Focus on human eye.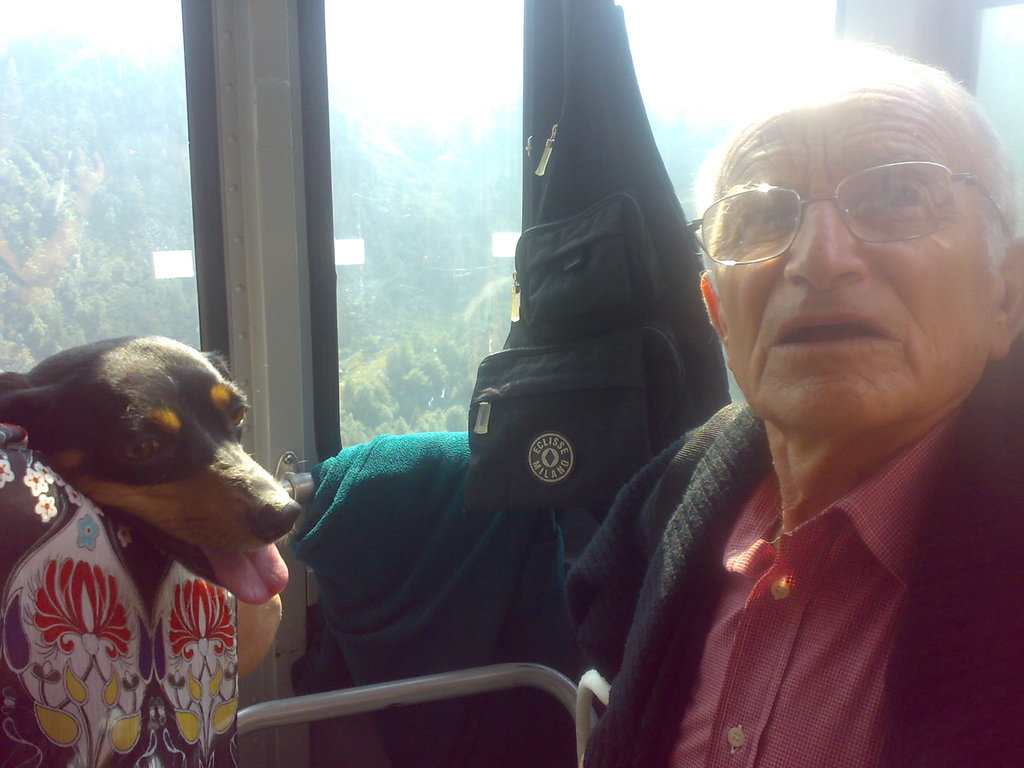
Focused at region(730, 199, 795, 236).
